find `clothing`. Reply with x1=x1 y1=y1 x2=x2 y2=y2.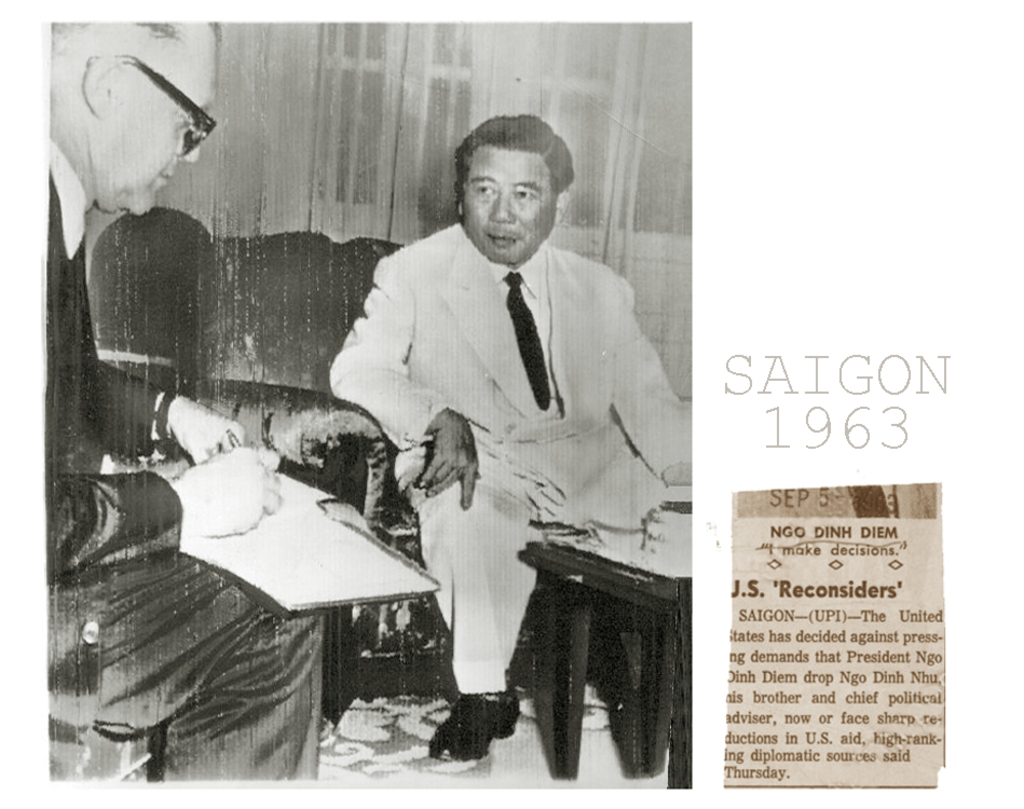
x1=322 y1=223 x2=695 y2=695.
